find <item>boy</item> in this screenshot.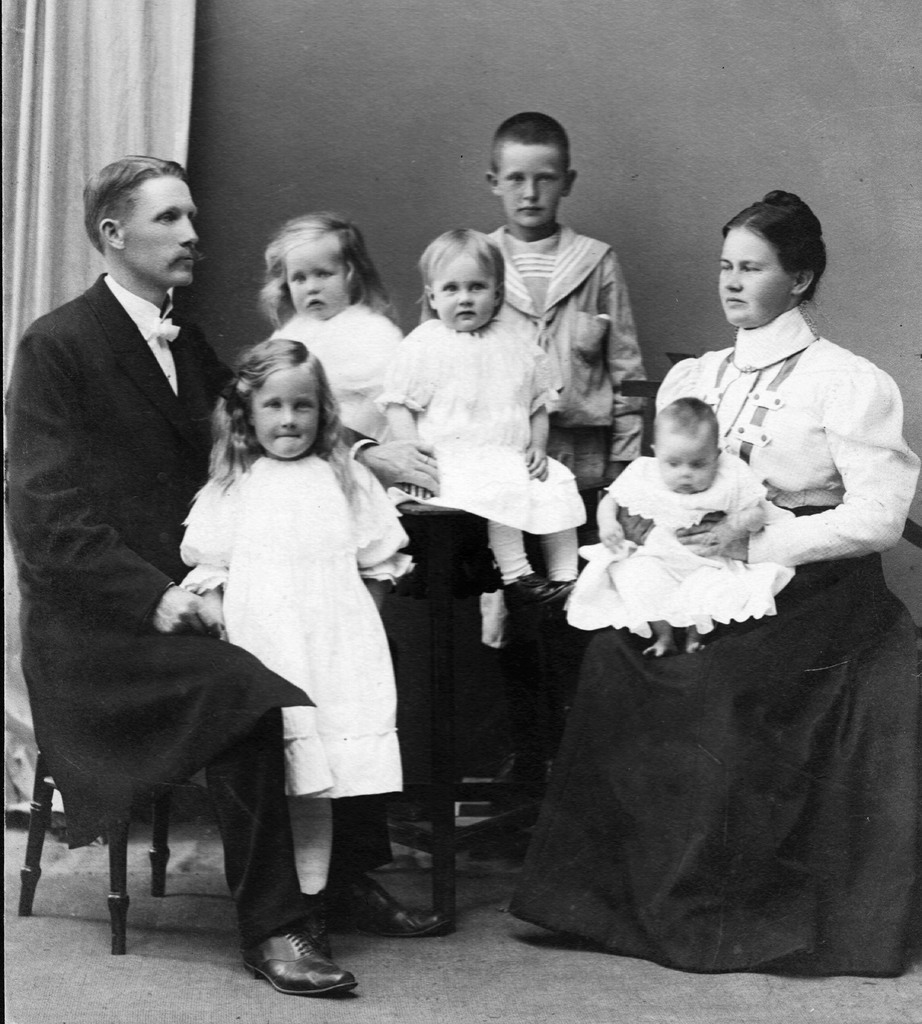
The bounding box for <item>boy</item> is (x1=423, y1=109, x2=652, y2=540).
